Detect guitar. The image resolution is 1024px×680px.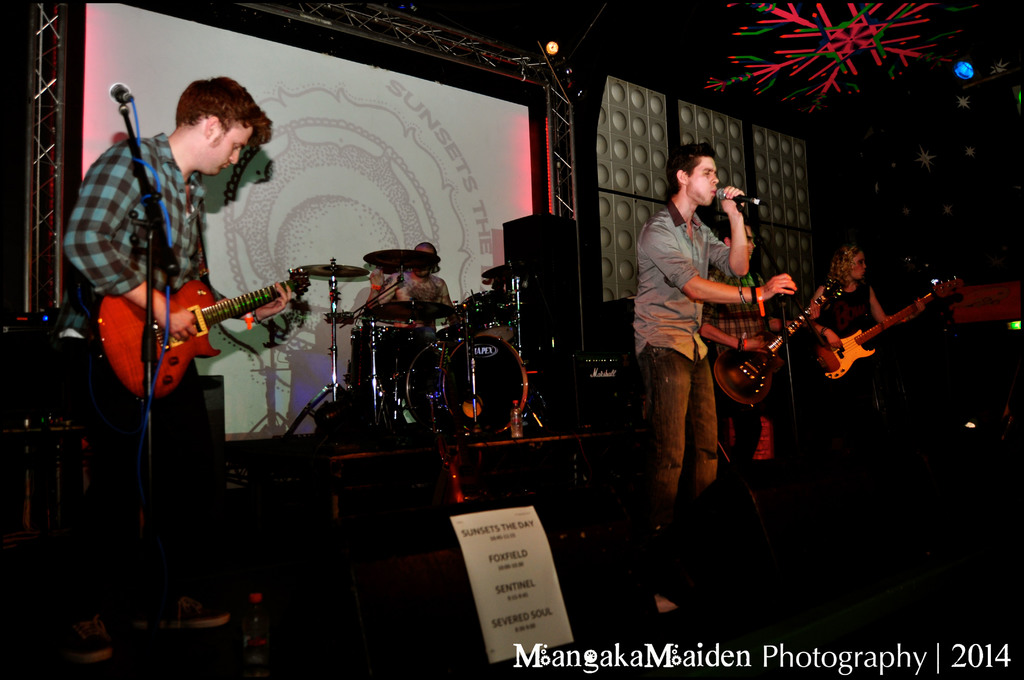
box=[822, 273, 961, 382].
